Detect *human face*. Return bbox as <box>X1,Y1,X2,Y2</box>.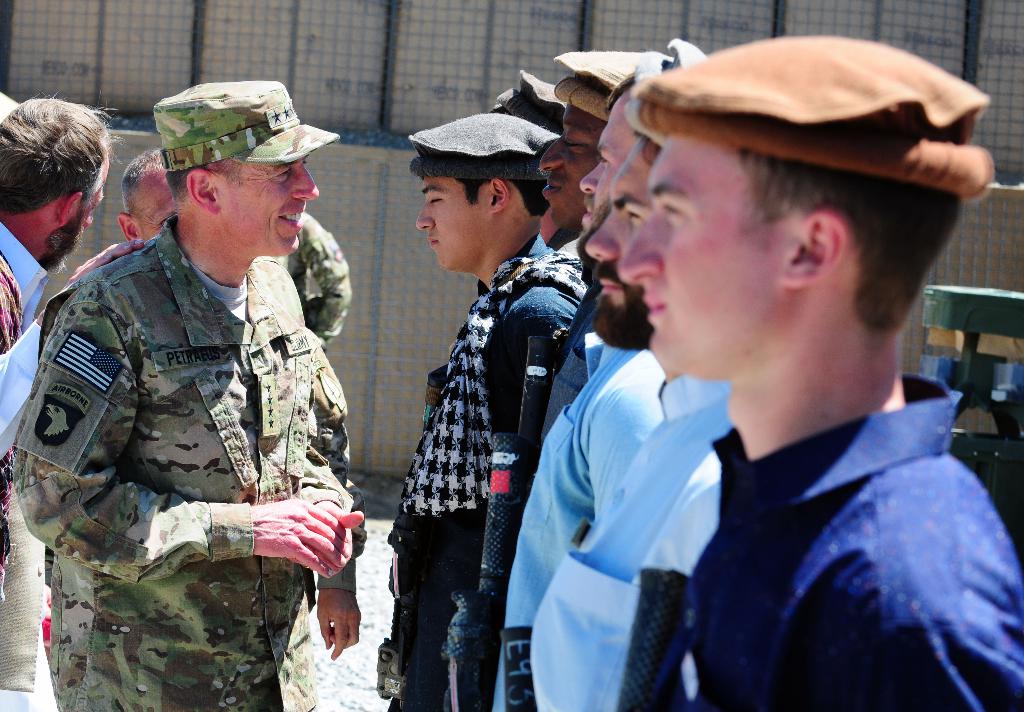
<box>538,109,610,229</box>.
